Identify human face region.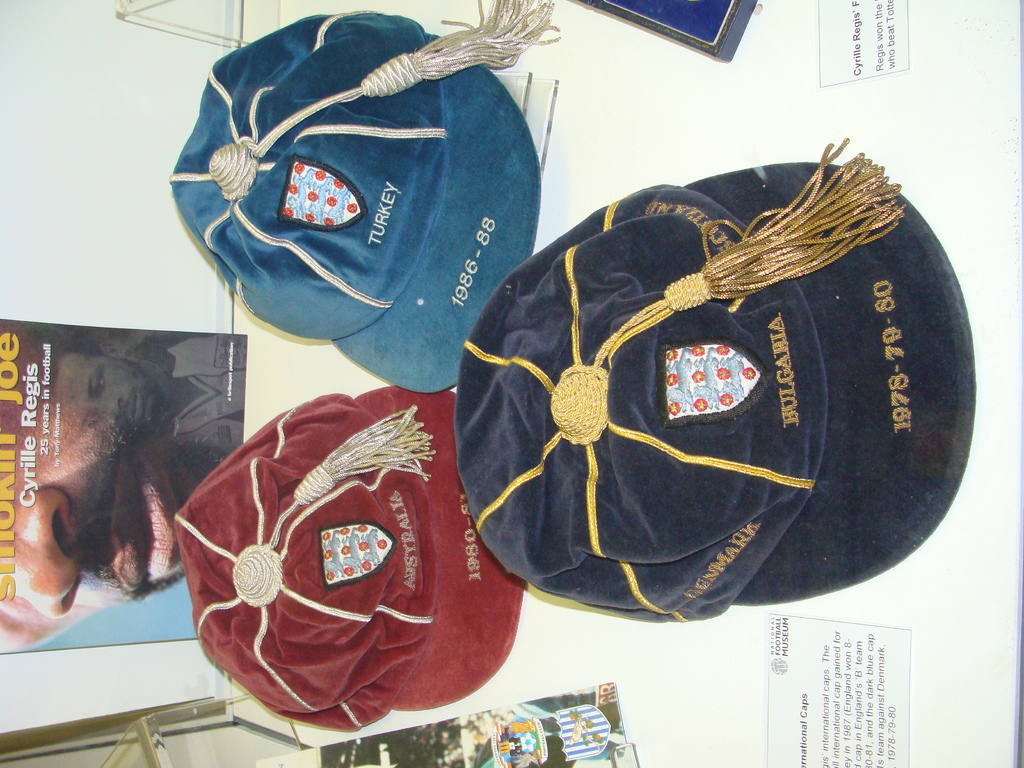
Region: 0, 405, 207, 657.
